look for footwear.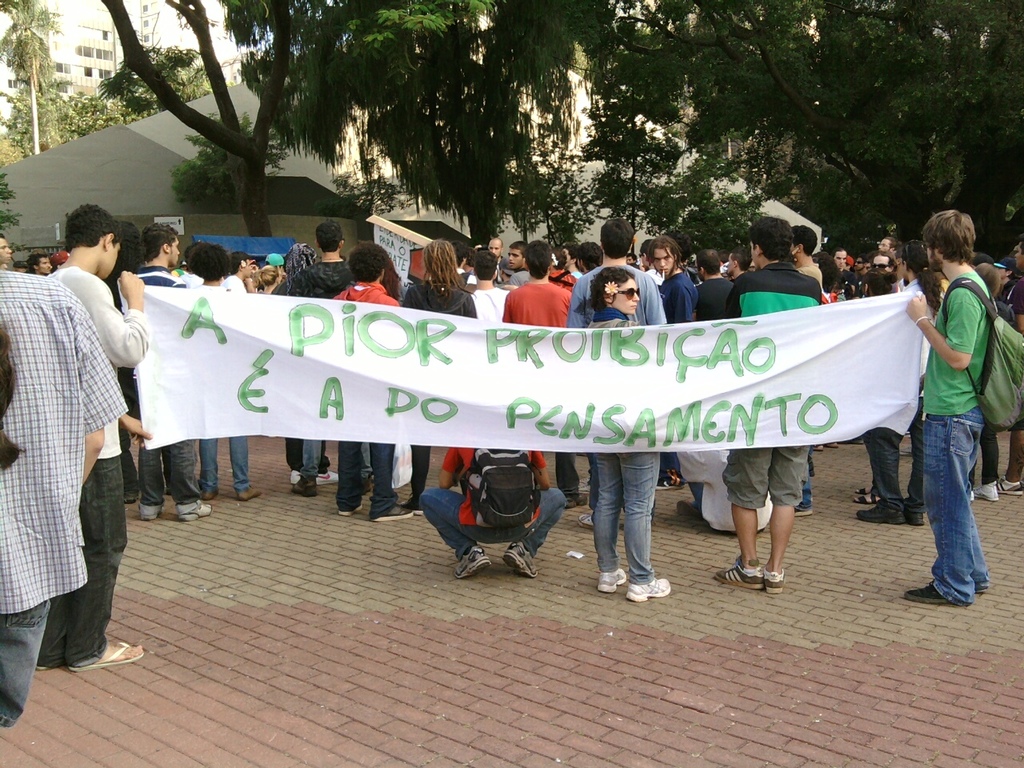
Found: (x1=565, y1=493, x2=588, y2=508).
